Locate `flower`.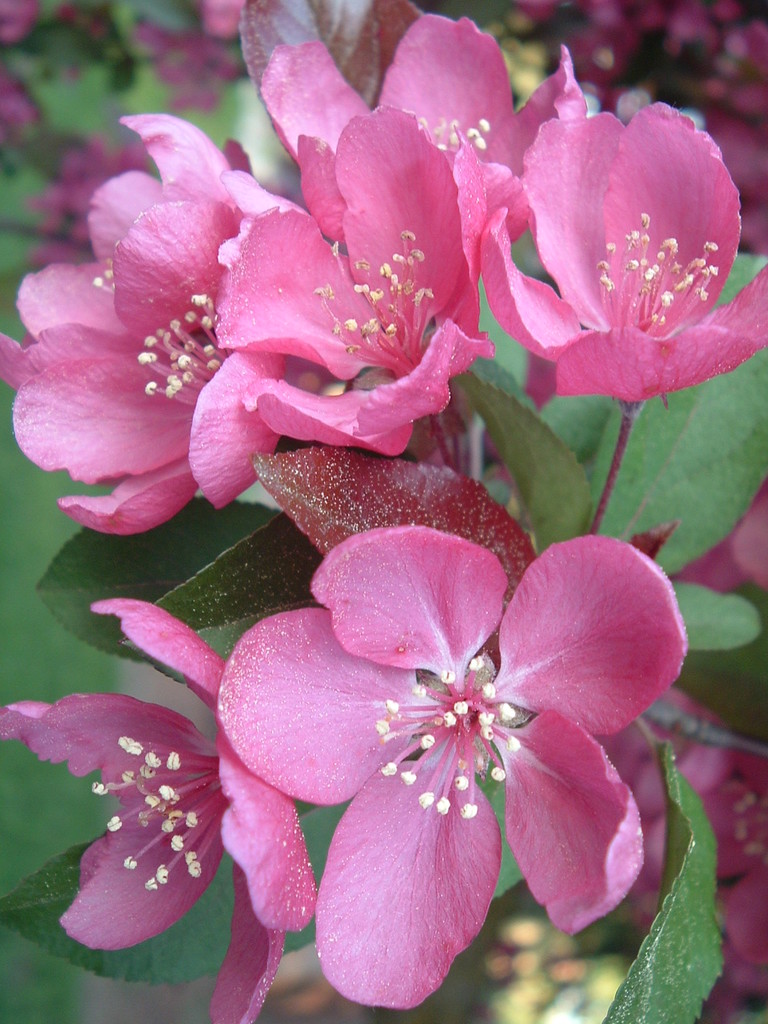
Bounding box: {"x1": 230, "y1": 502, "x2": 702, "y2": 966}.
